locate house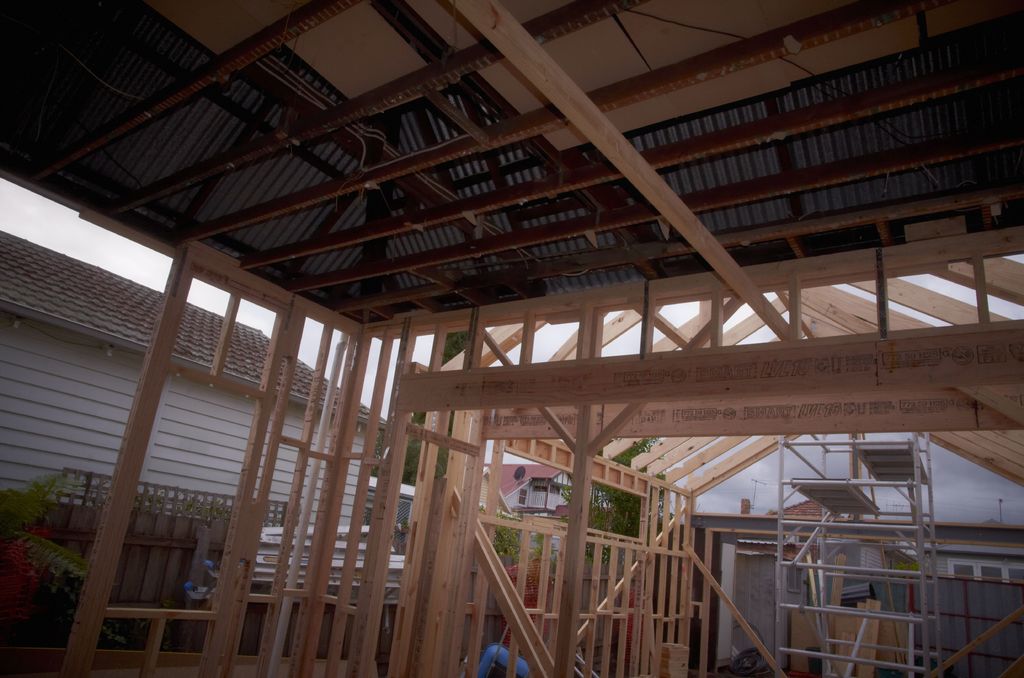
<bbox>489, 465, 584, 535</bbox>
